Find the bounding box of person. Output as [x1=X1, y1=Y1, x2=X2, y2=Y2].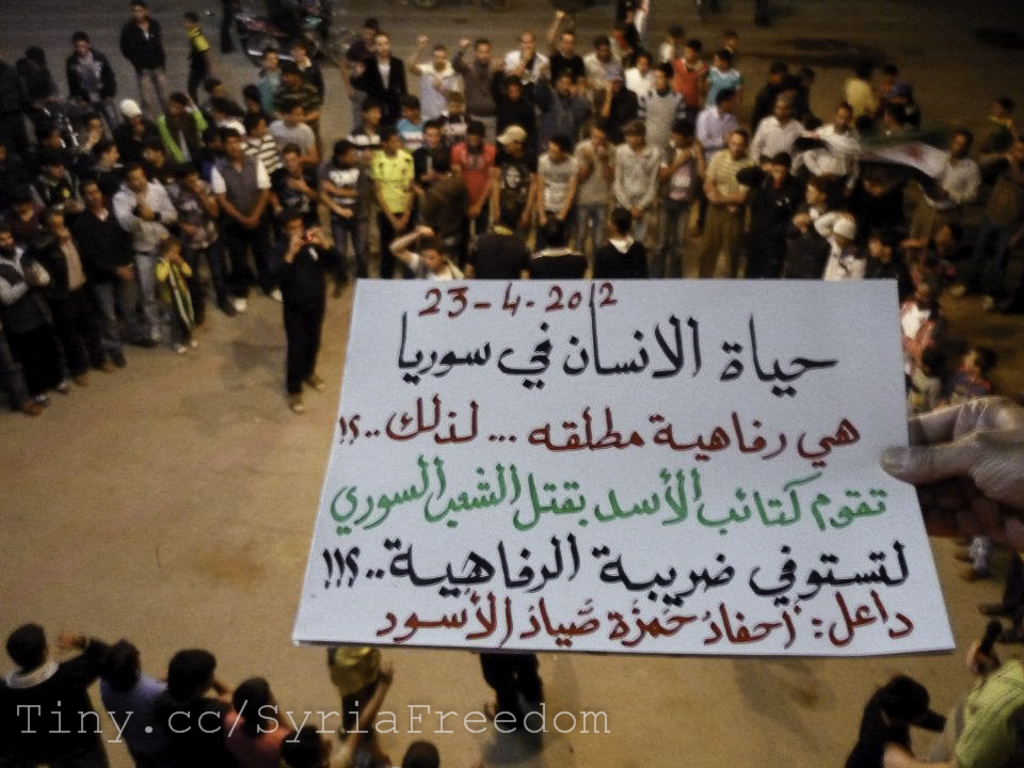
[x1=149, y1=641, x2=236, y2=767].
